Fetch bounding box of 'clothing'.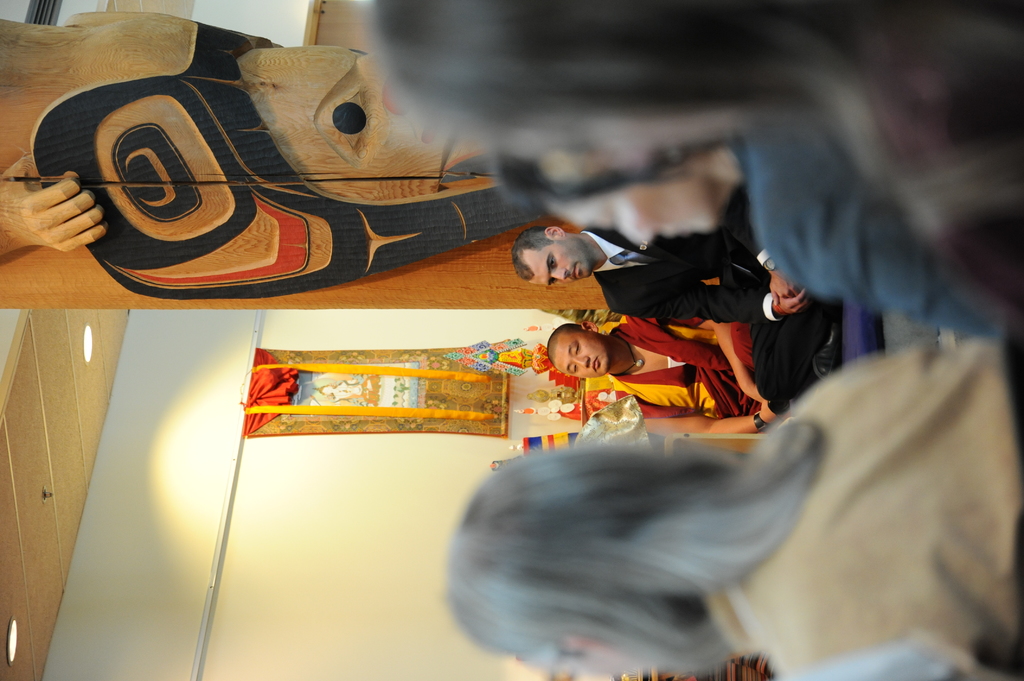
Bbox: bbox(725, 117, 1007, 342).
